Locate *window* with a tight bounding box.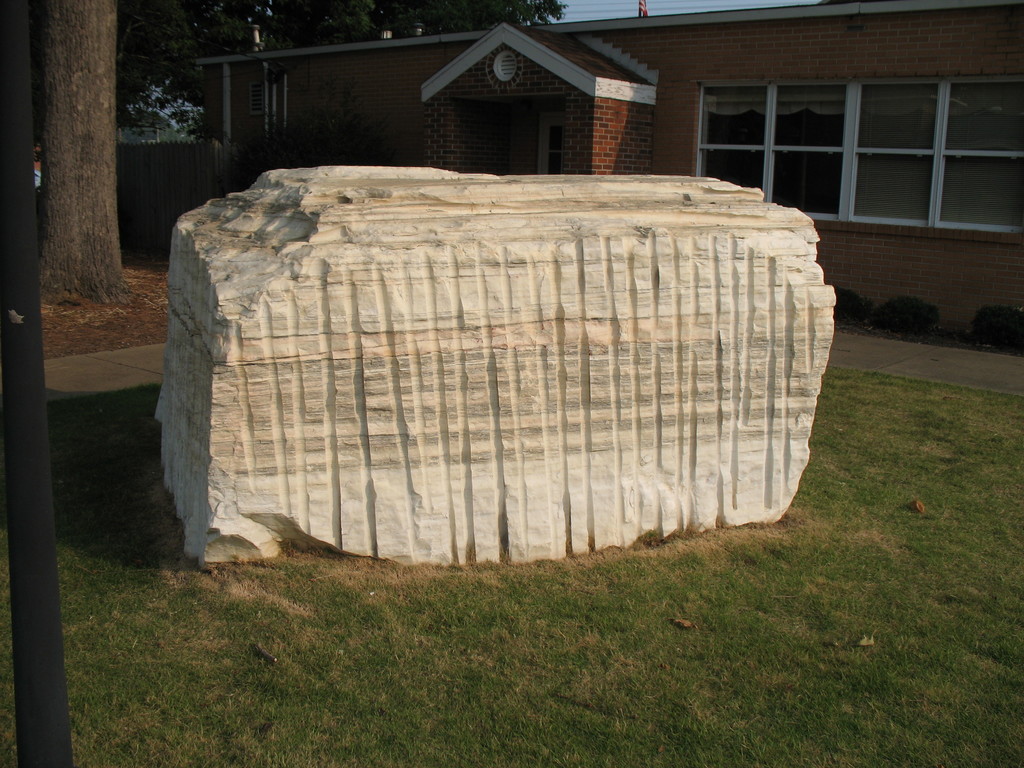
bbox=[852, 151, 938, 221].
